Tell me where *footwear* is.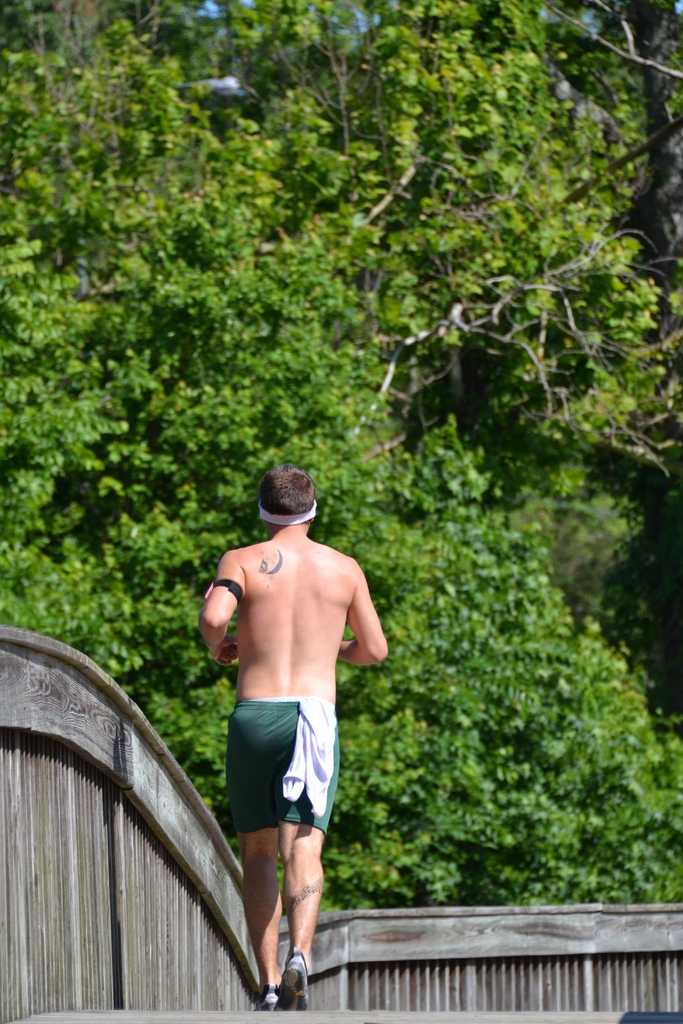
*footwear* is at <box>279,948,314,1009</box>.
